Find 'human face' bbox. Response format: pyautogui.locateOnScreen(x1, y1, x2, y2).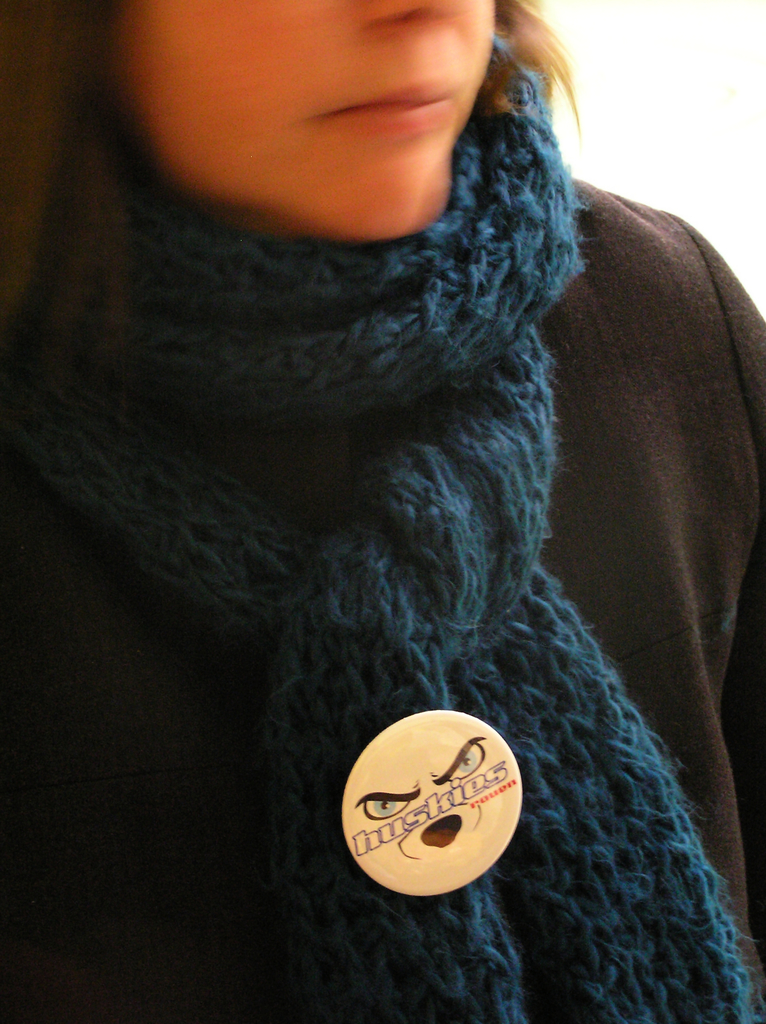
pyautogui.locateOnScreen(124, 0, 500, 241).
